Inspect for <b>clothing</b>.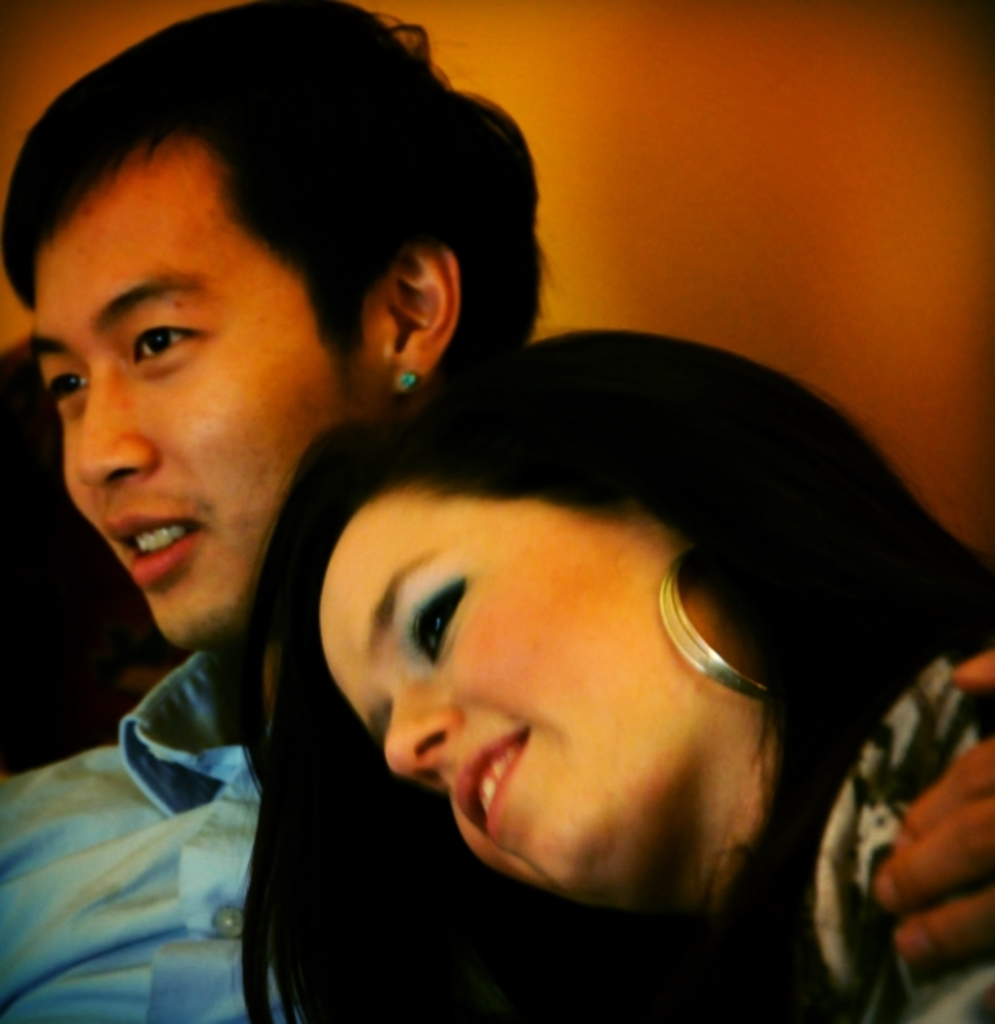
Inspection: (0, 646, 305, 1022).
